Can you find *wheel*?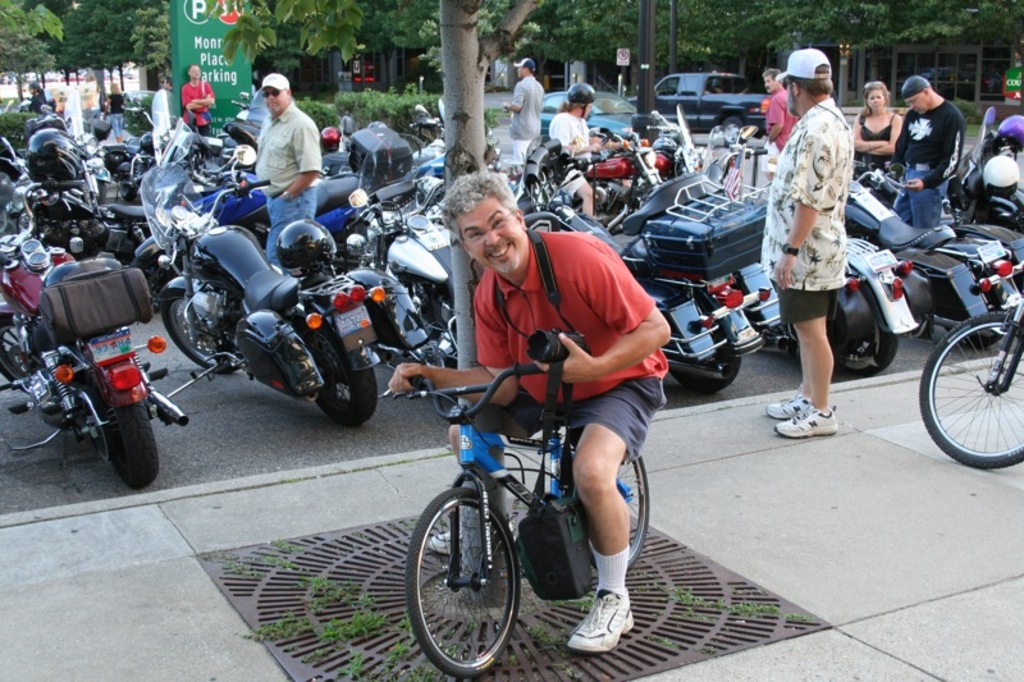
Yes, bounding box: bbox=[407, 480, 525, 681].
